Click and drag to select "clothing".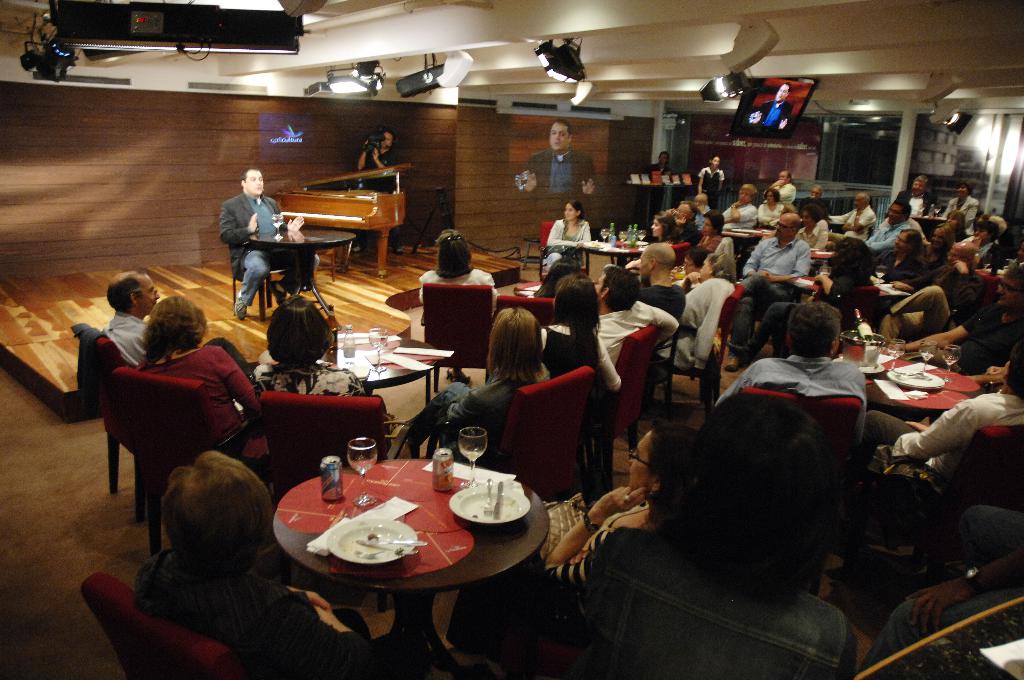
Selection: <region>538, 219, 586, 281</region>.
